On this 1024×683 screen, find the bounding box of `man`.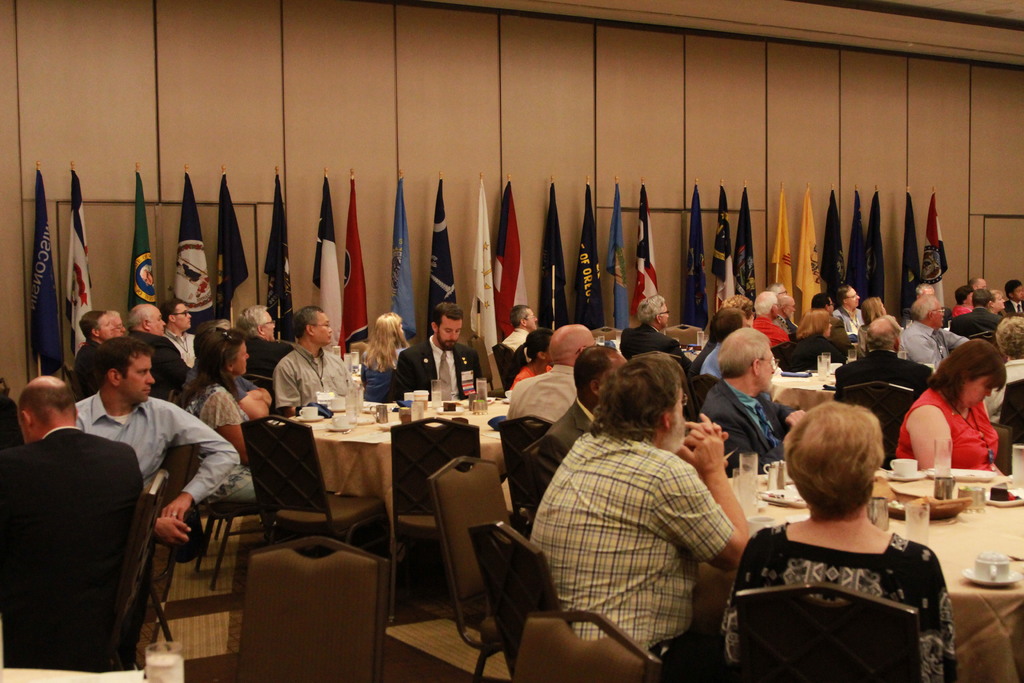
Bounding box: {"x1": 913, "y1": 281, "x2": 938, "y2": 296}.
